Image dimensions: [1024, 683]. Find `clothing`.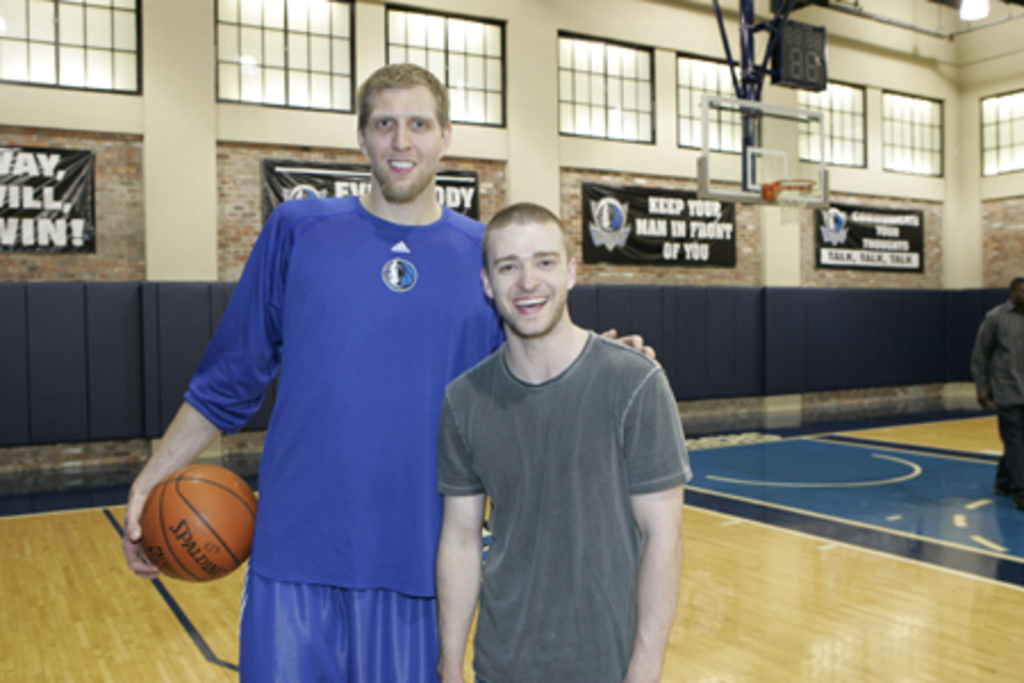
162,141,492,651.
